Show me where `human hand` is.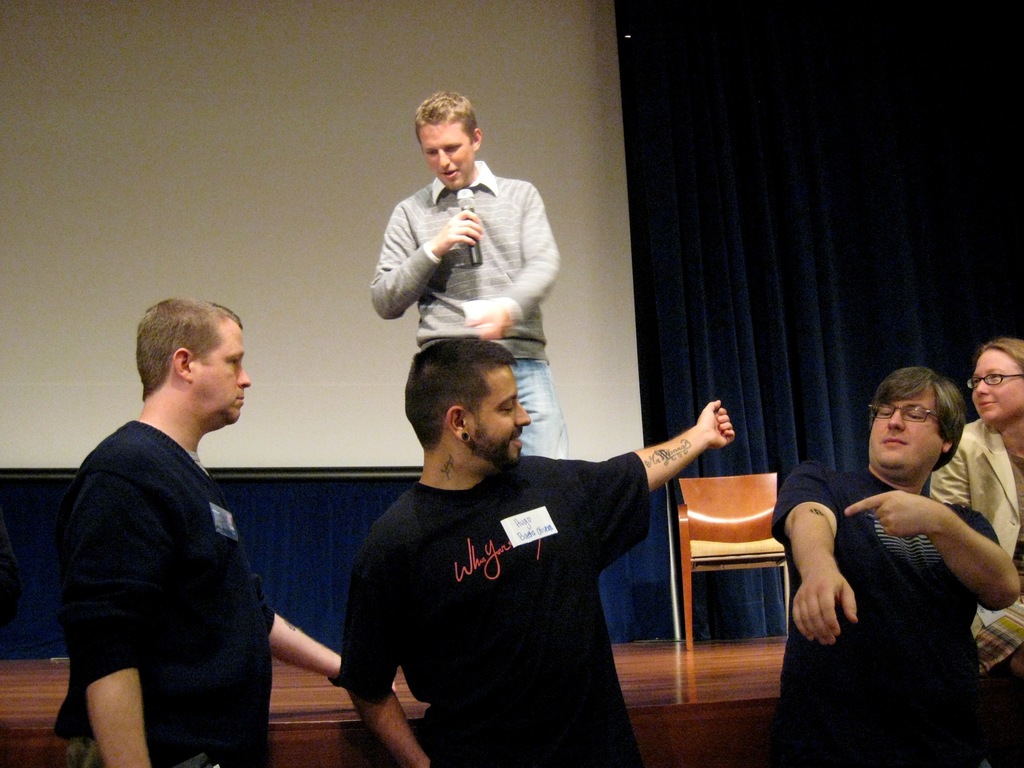
`human hand` is at [433,208,485,254].
